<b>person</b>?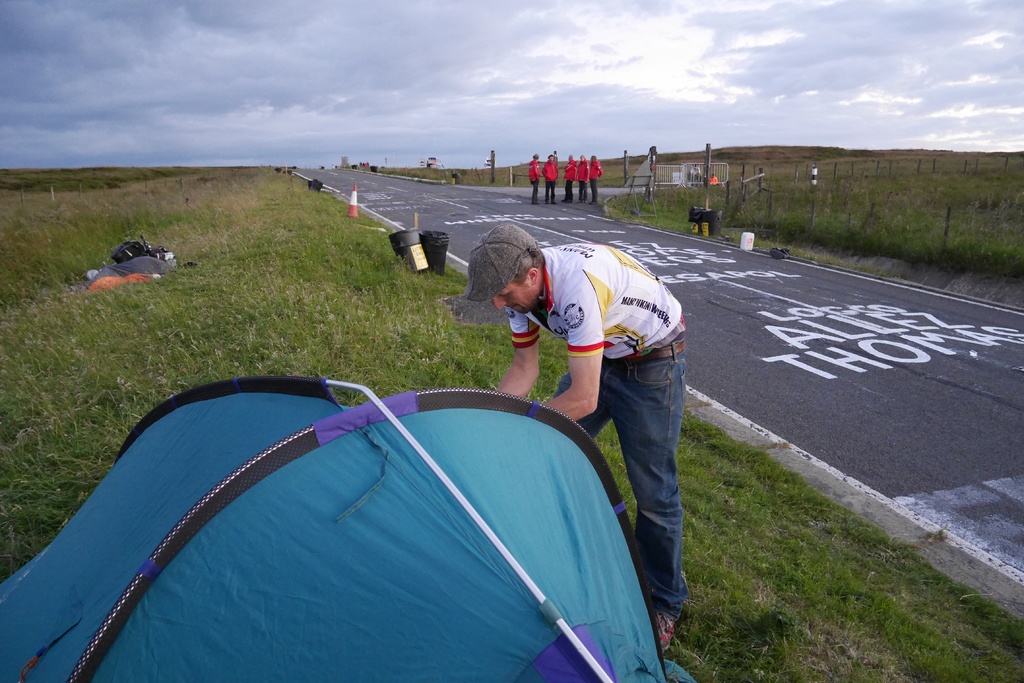
crop(543, 152, 559, 206)
